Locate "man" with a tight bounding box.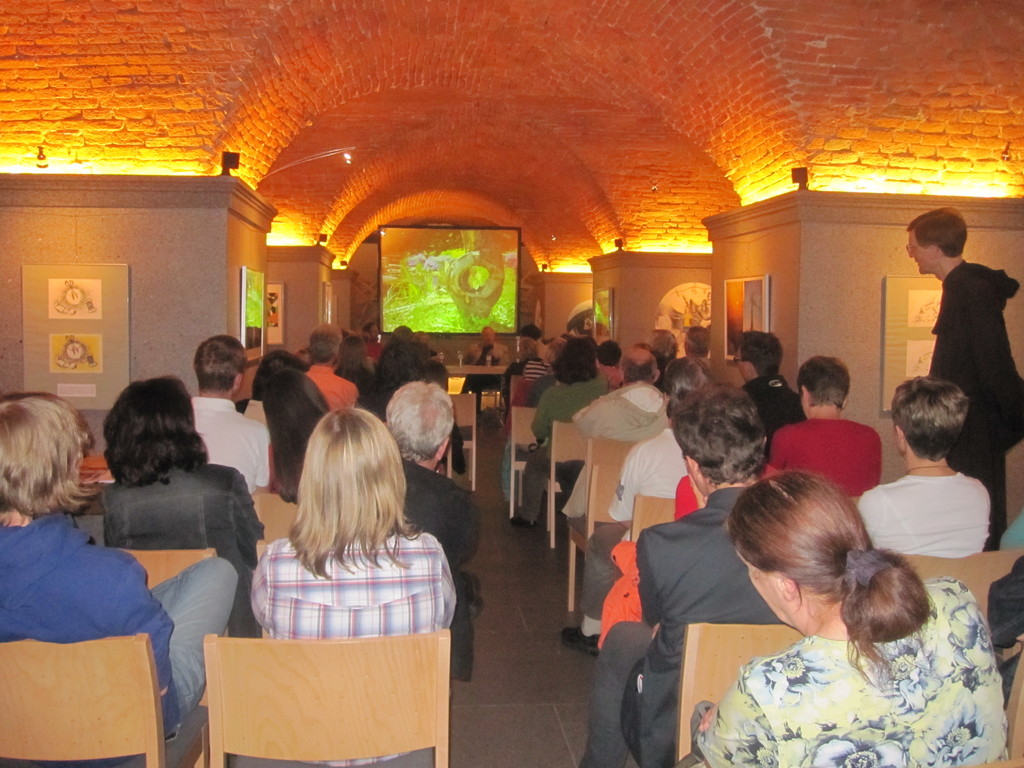
(360,325,390,365).
